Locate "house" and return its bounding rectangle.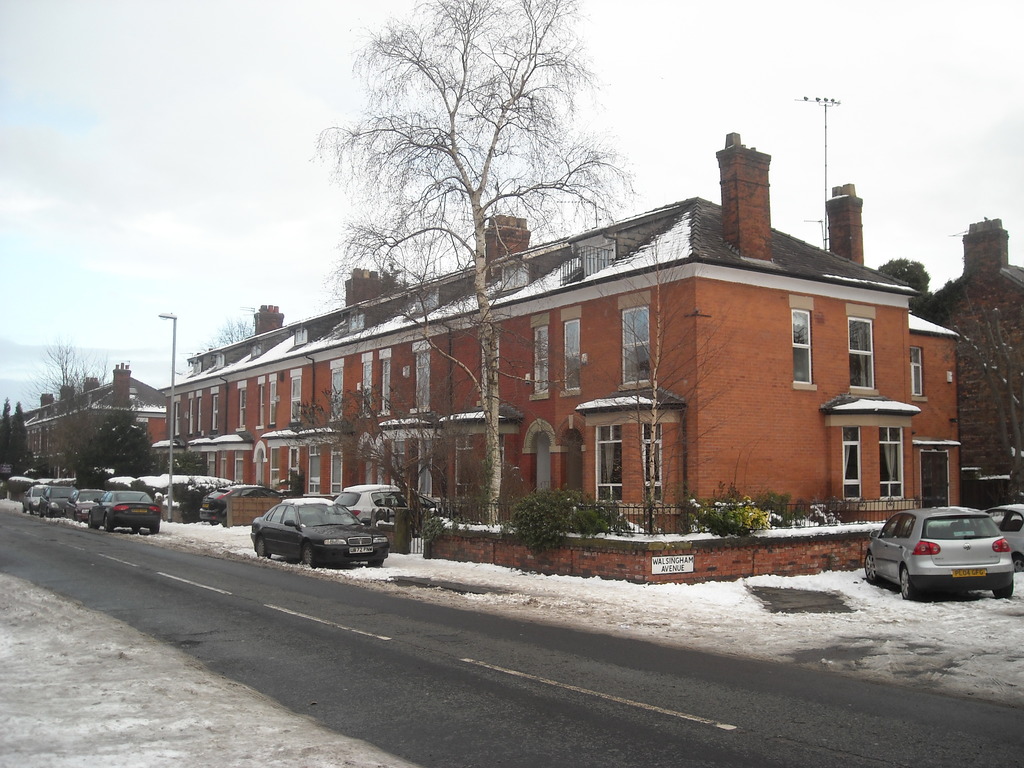
BBox(6, 367, 163, 499).
